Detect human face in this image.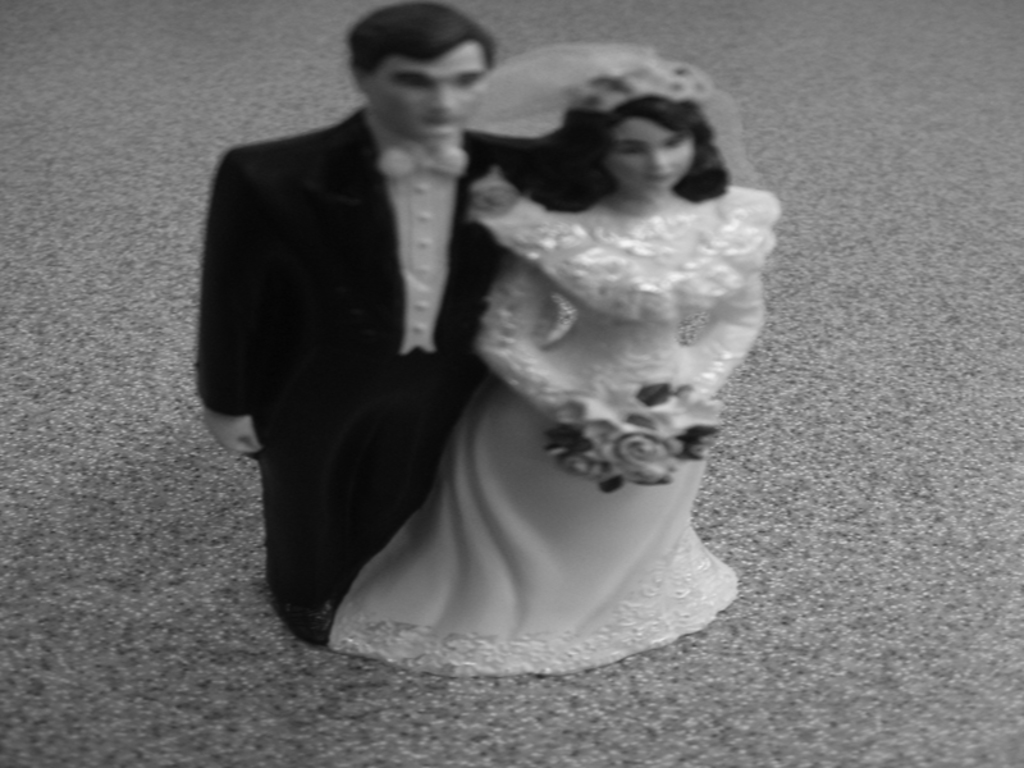
Detection: bbox(602, 115, 695, 192).
